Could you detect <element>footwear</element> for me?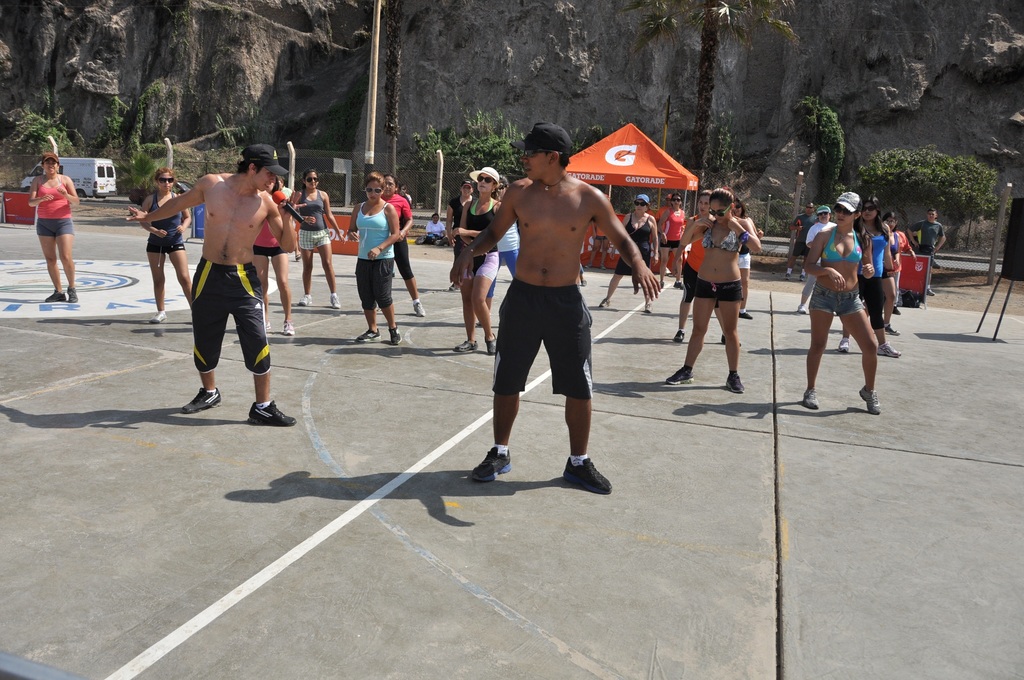
Detection result: (598, 297, 610, 309).
